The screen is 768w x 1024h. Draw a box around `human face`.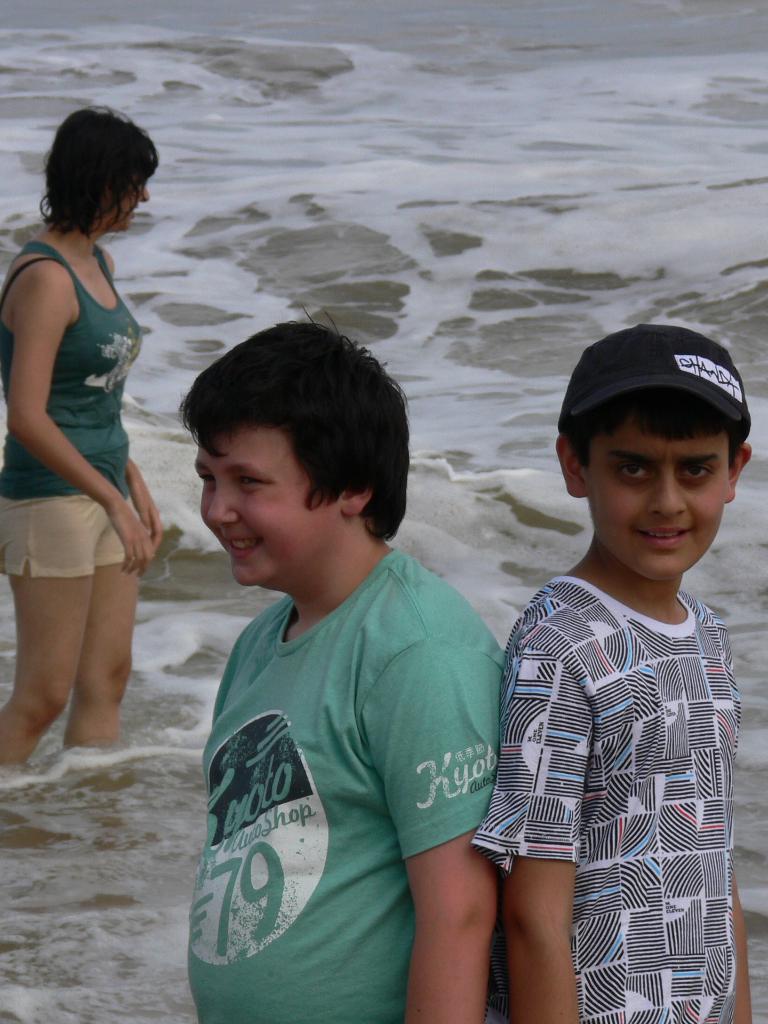
Rect(101, 186, 149, 235).
